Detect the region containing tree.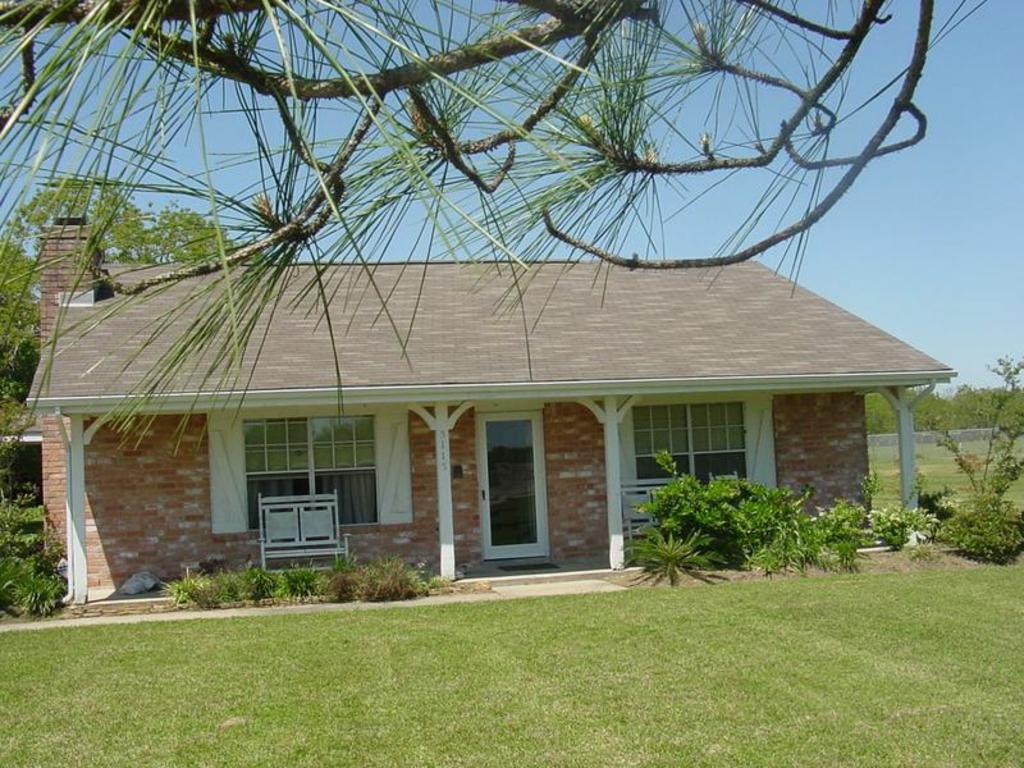
3,0,987,457.
